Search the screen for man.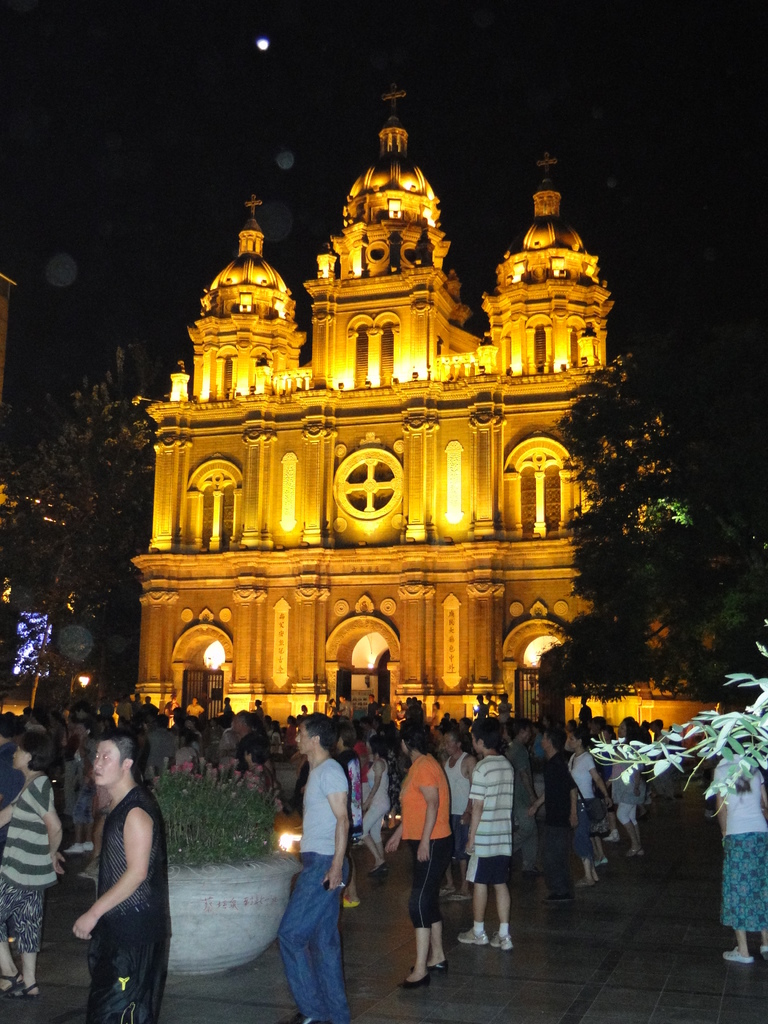
Found at left=528, top=722, right=579, bottom=900.
